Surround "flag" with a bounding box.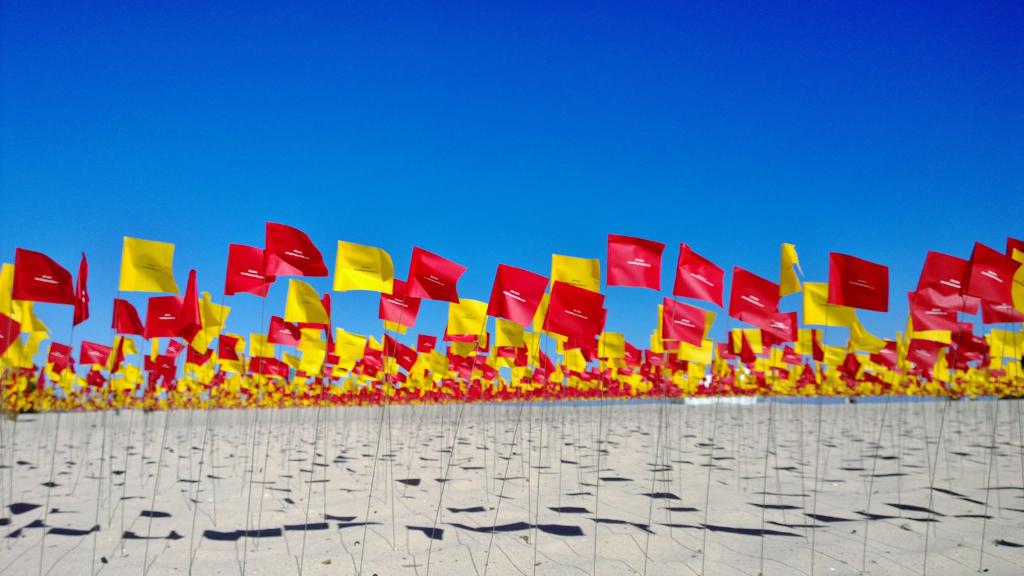
x1=545, y1=253, x2=601, y2=289.
